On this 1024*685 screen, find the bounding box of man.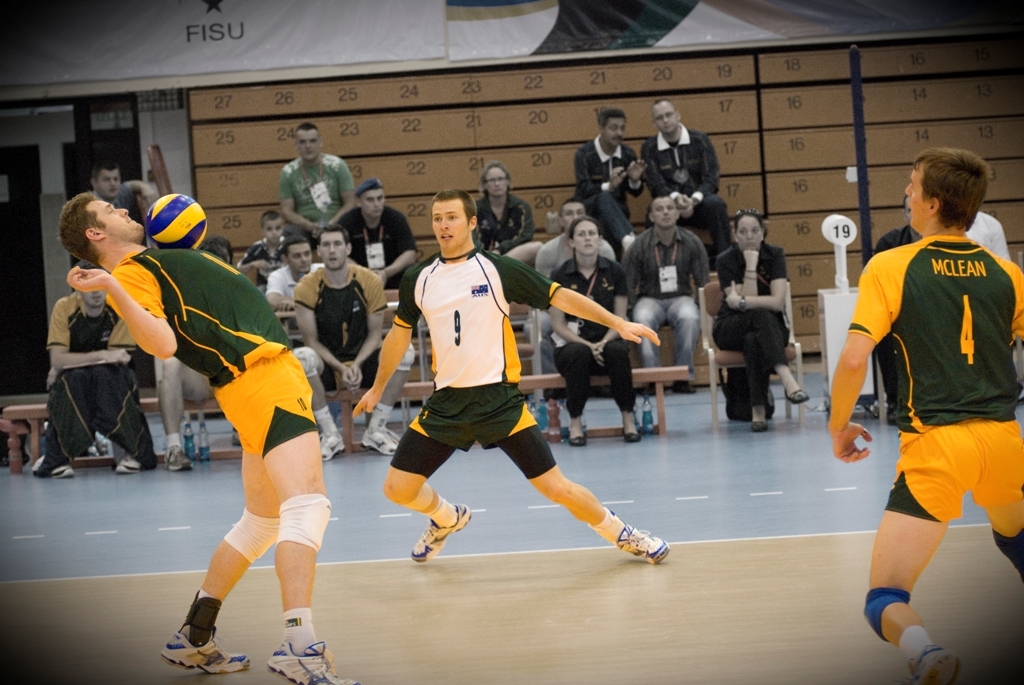
Bounding box: 348/190/670/568.
